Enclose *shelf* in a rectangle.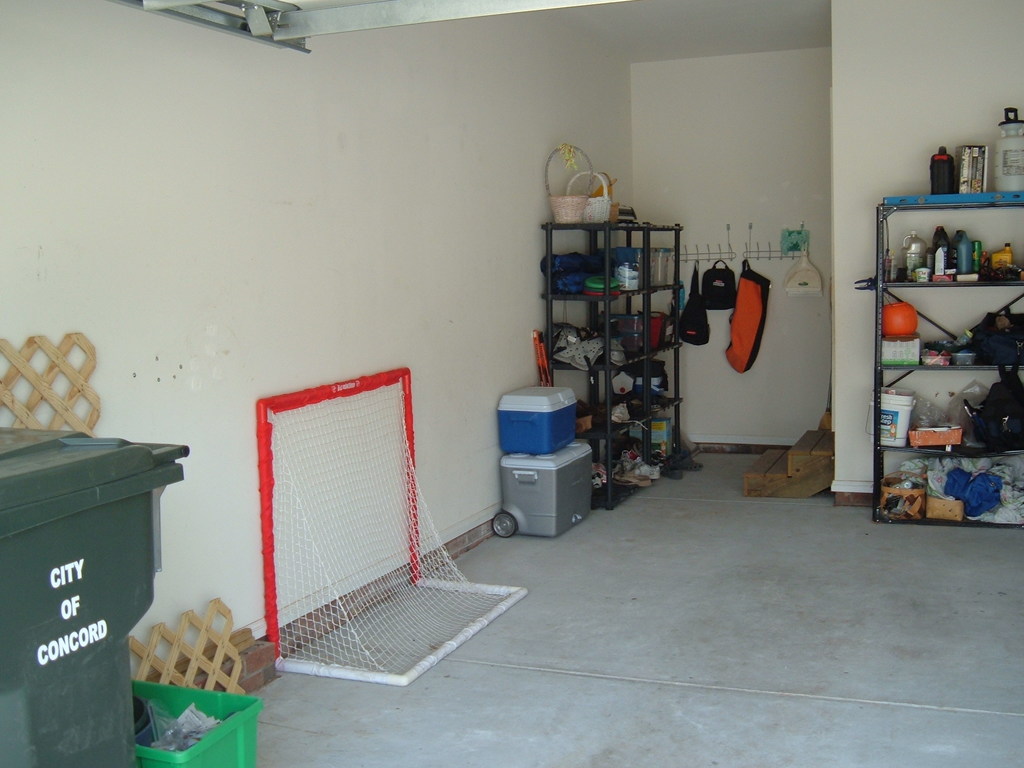
875/511/1023/531.
